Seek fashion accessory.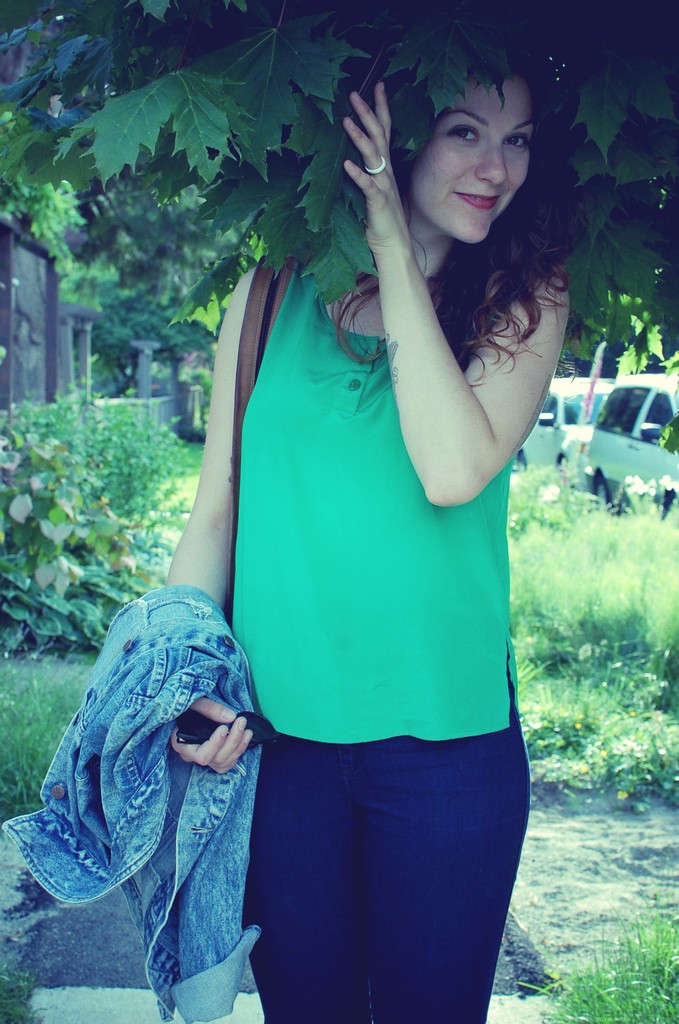
<bbox>364, 154, 388, 175</bbox>.
